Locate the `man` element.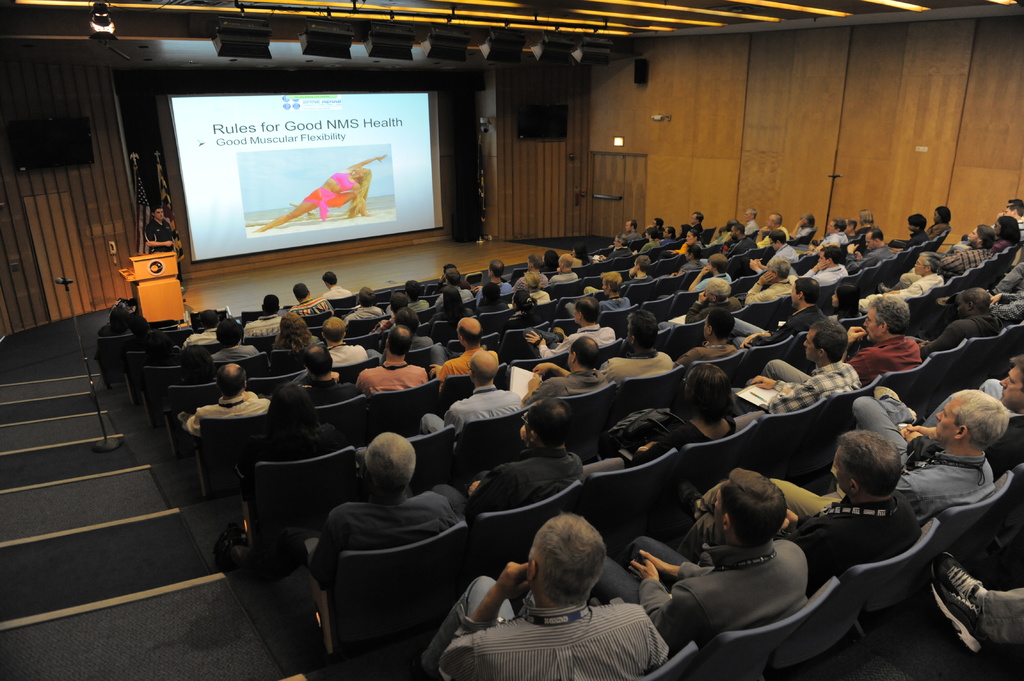
Element bbox: l=292, t=282, r=334, b=317.
